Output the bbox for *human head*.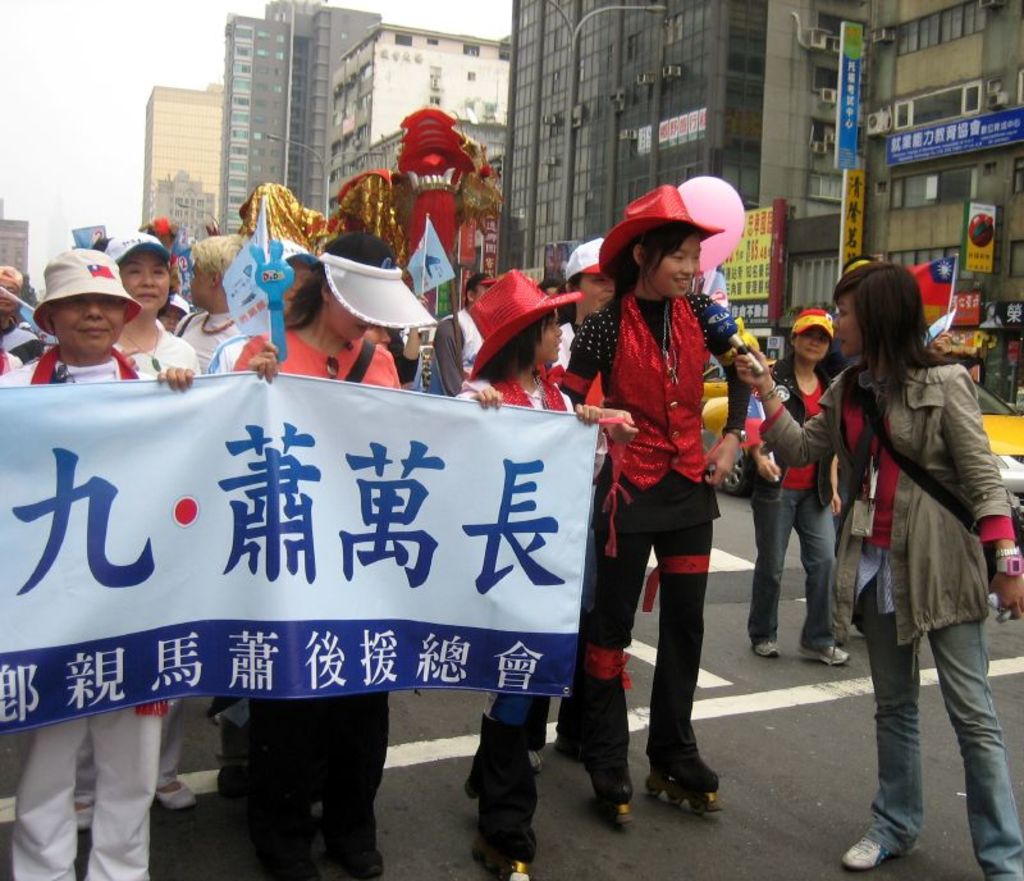
(x1=0, y1=268, x2=24, y2=318).
